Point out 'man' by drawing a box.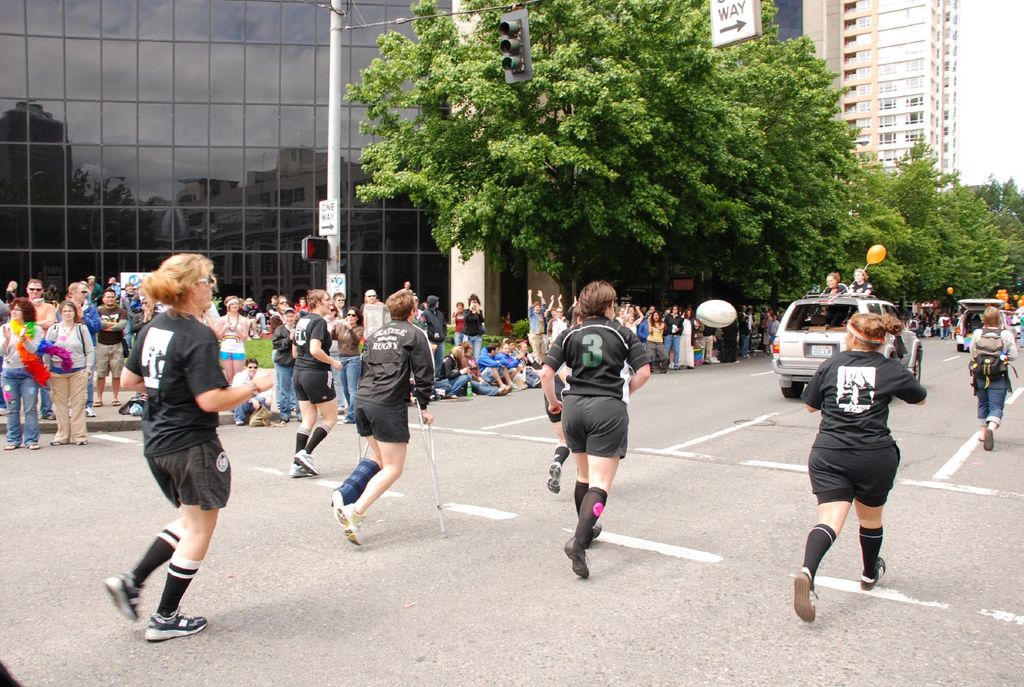
x1=791 y1=313 x2=921 y2=620.
